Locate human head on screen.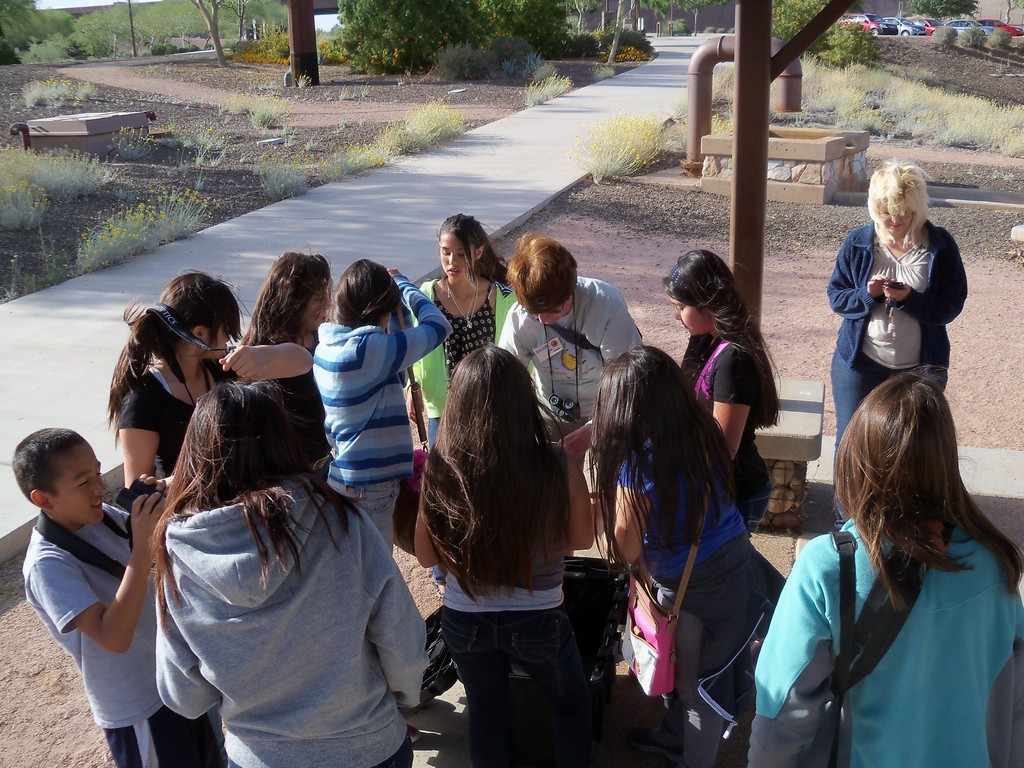
On screen at 188 383 294 492.
